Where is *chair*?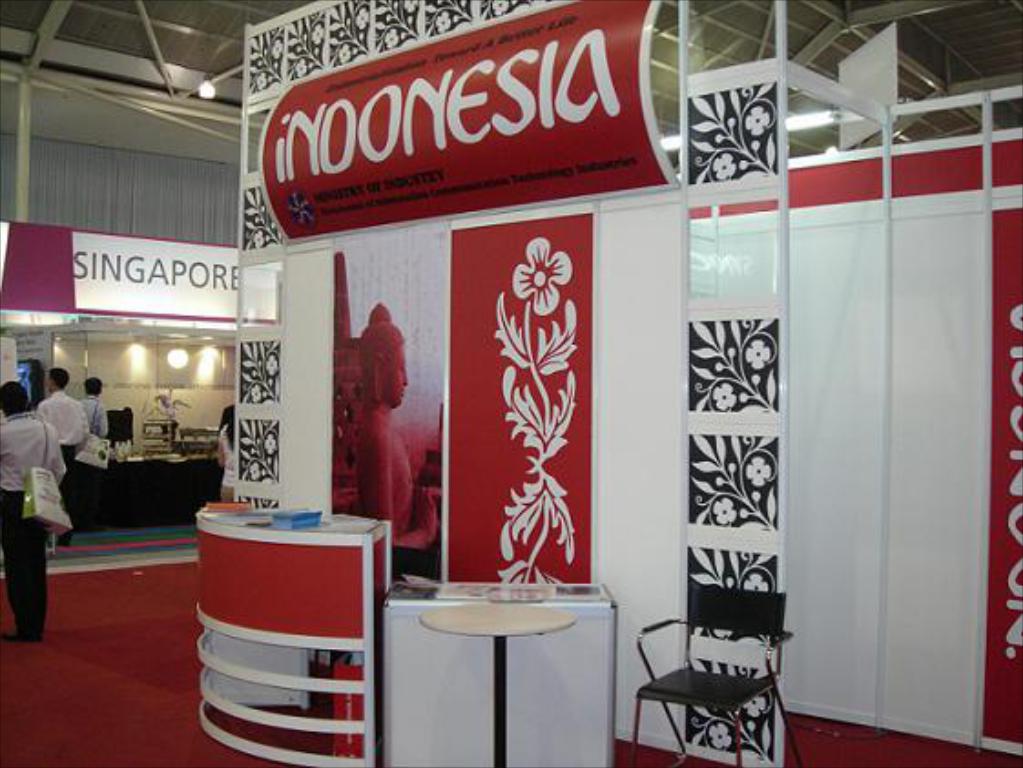
pyautogui.locateOnScreen(629, 595, 793, 767).
